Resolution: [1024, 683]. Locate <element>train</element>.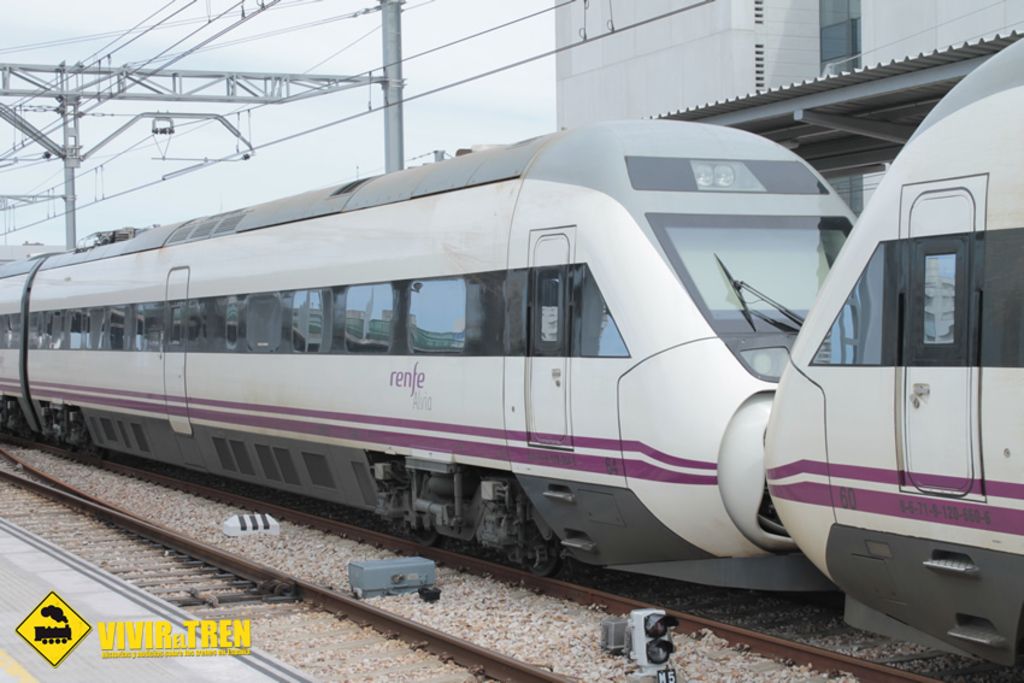
x1=0 y1=30 x2=1023 y2=671.
